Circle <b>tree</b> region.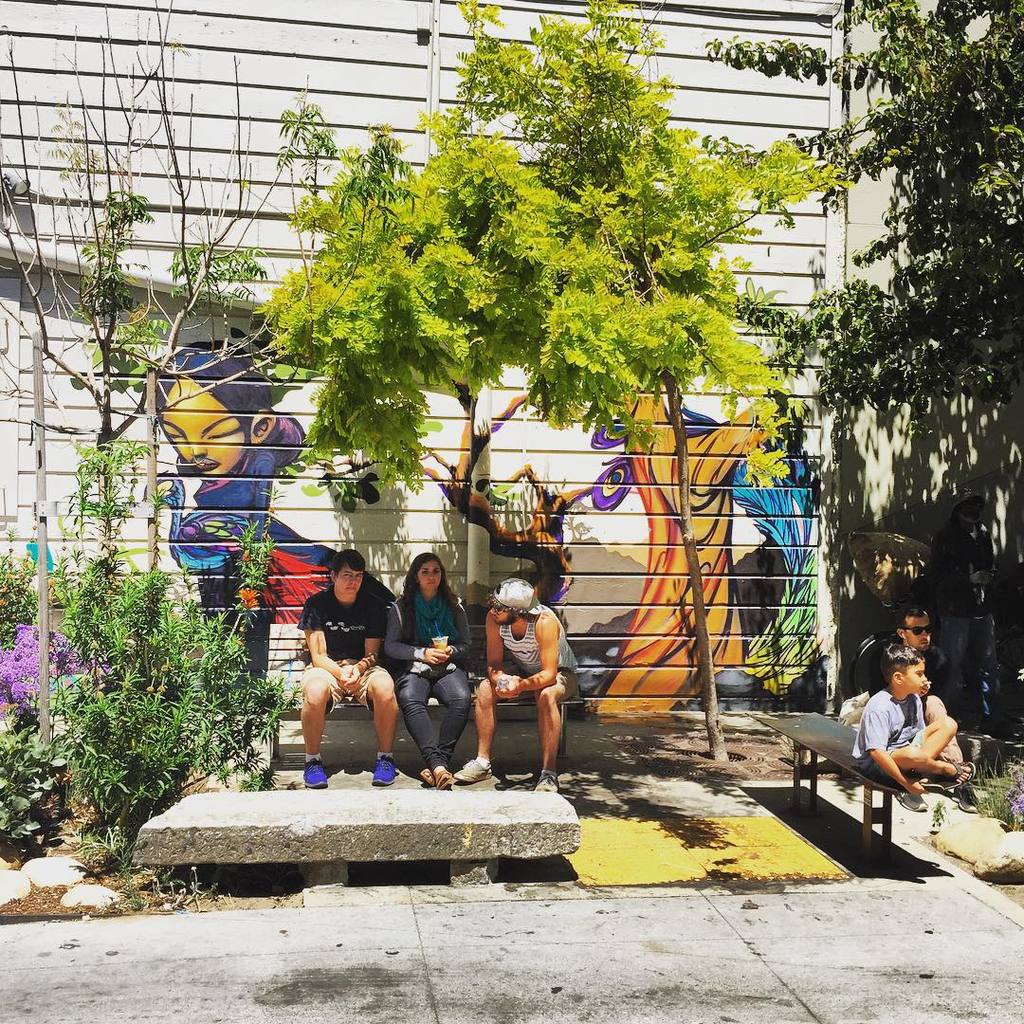
Region: locate(0, 0, 336, 829).
